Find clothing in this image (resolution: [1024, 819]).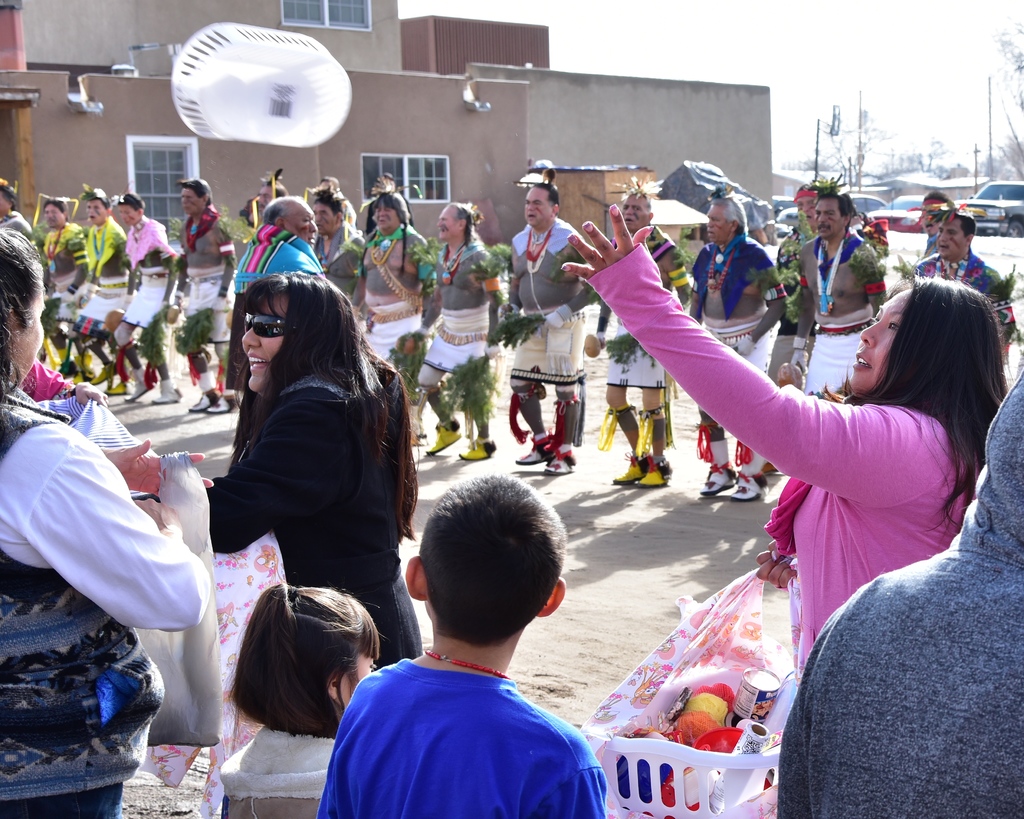
region(797, 232, 887, 403).
